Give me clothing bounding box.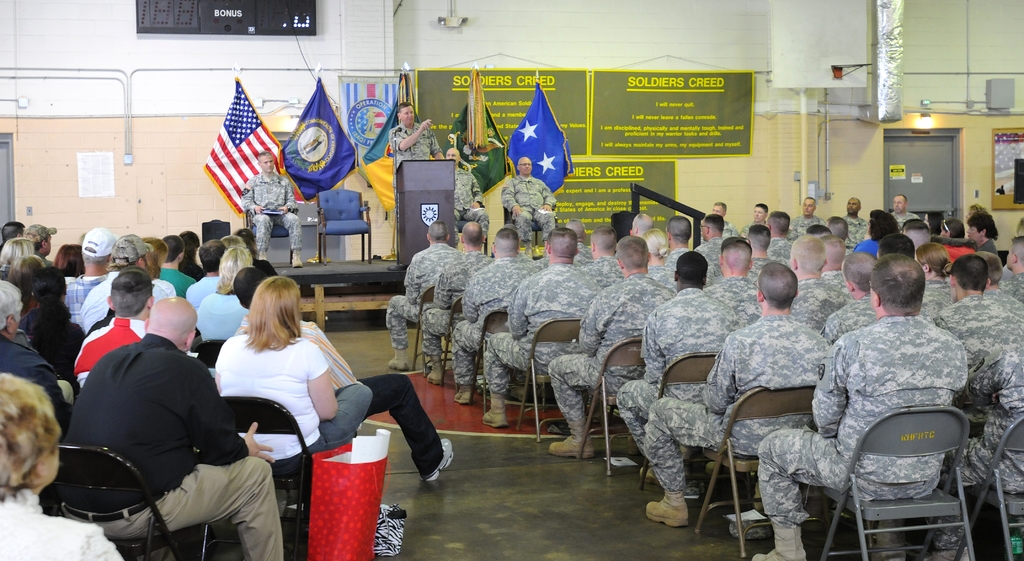
[826, 259, 856, 295].
